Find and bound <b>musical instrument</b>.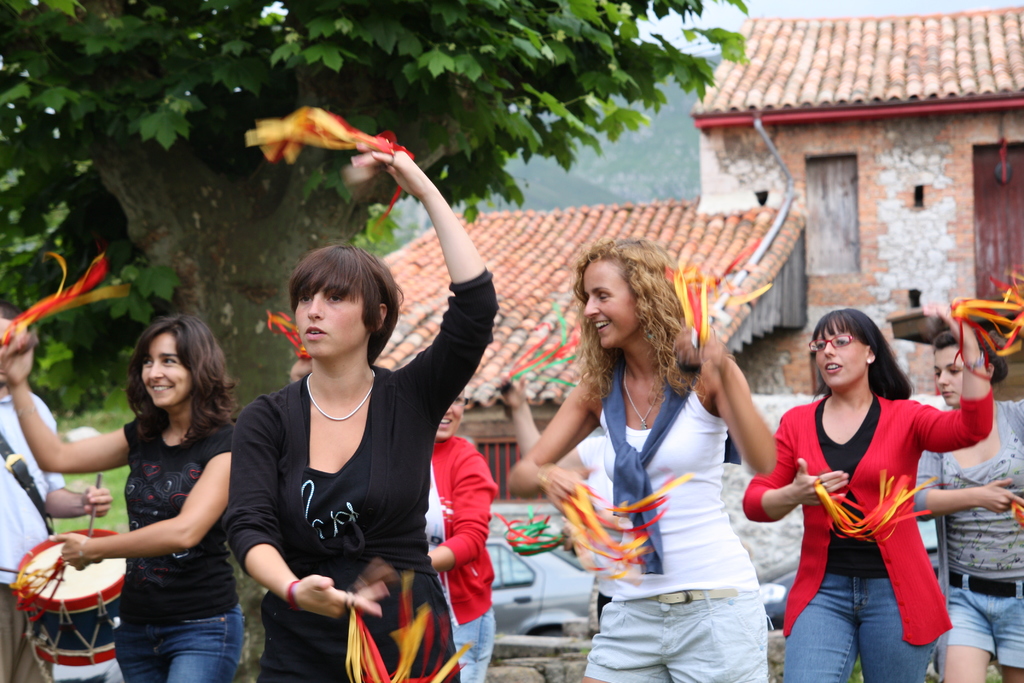
Bound: BBox(12, 538, 106, 637).
